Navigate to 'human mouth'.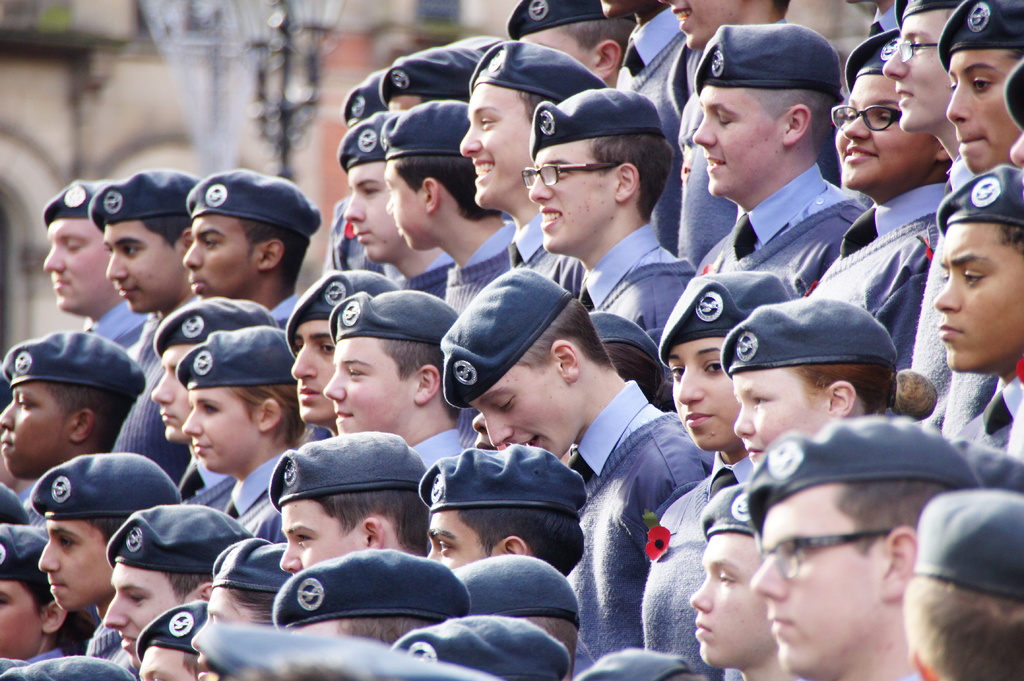
Navigation target: x1=472 y1=161 x2=494 y2=182.
